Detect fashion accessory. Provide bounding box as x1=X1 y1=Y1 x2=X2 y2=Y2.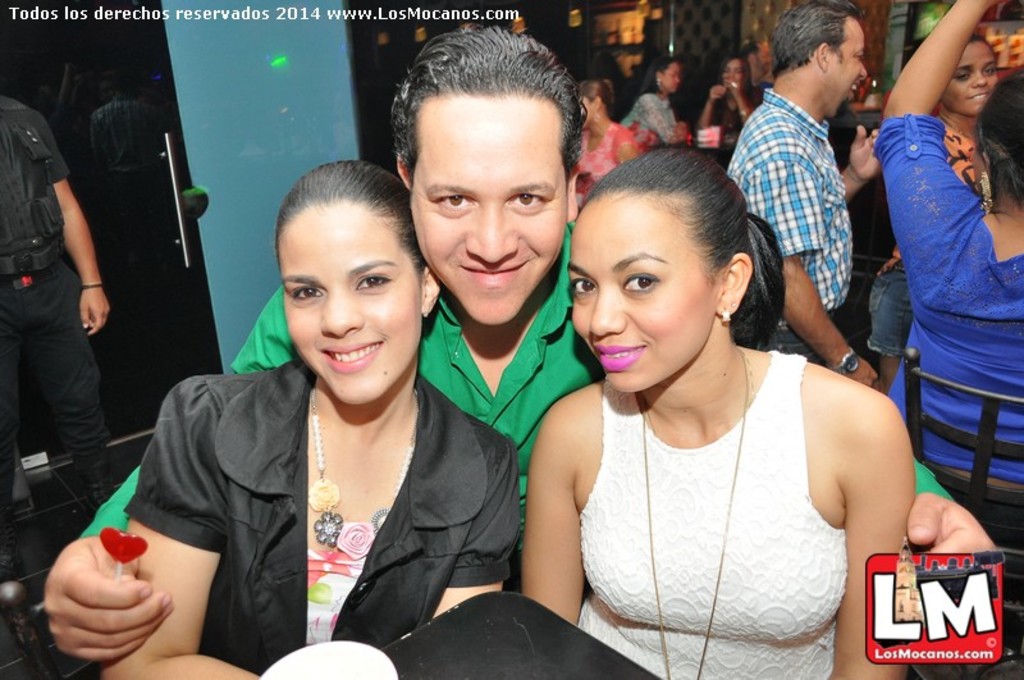
x1=82 y1=280 x2=102 y2=289.
